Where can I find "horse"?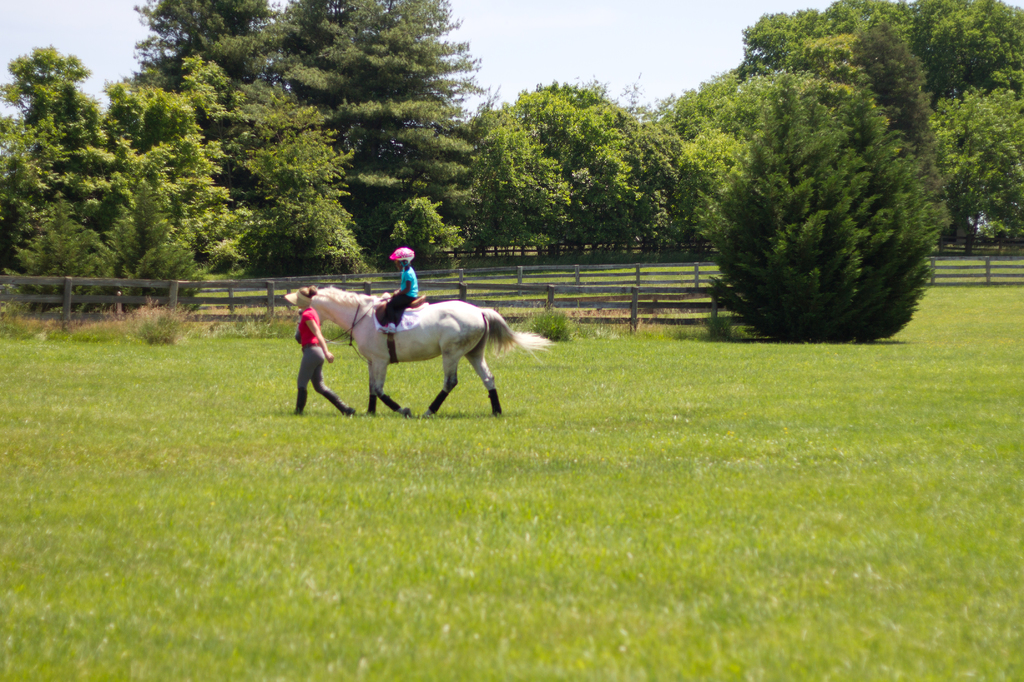
You can find it at <box>283,286,555,420</box>.
